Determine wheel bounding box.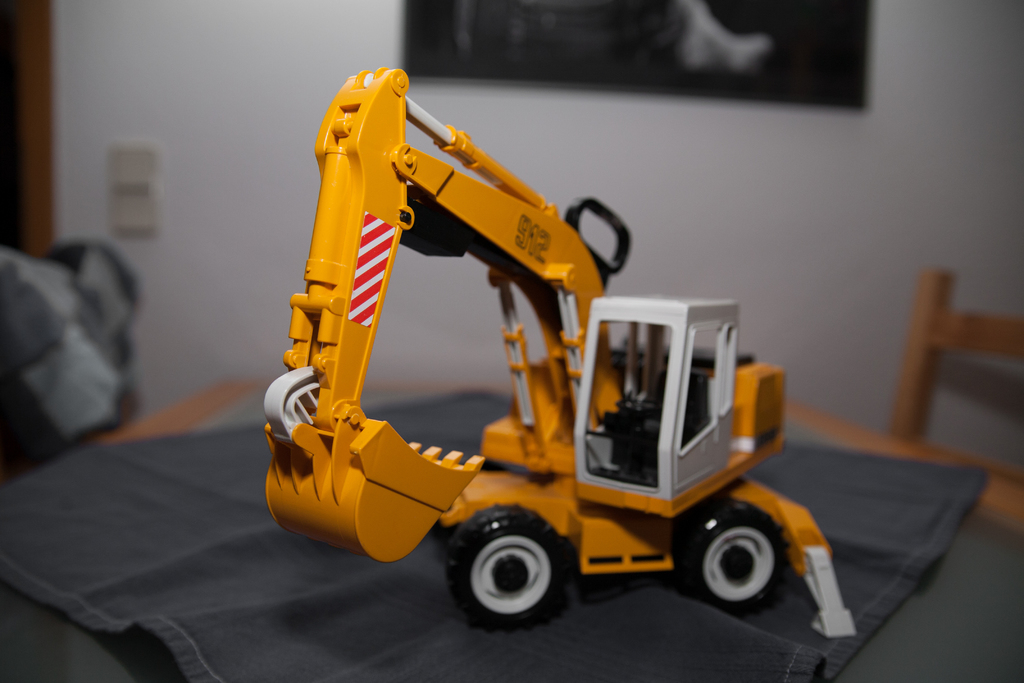
Determined: bbox=[692, 504, 828, 625].
